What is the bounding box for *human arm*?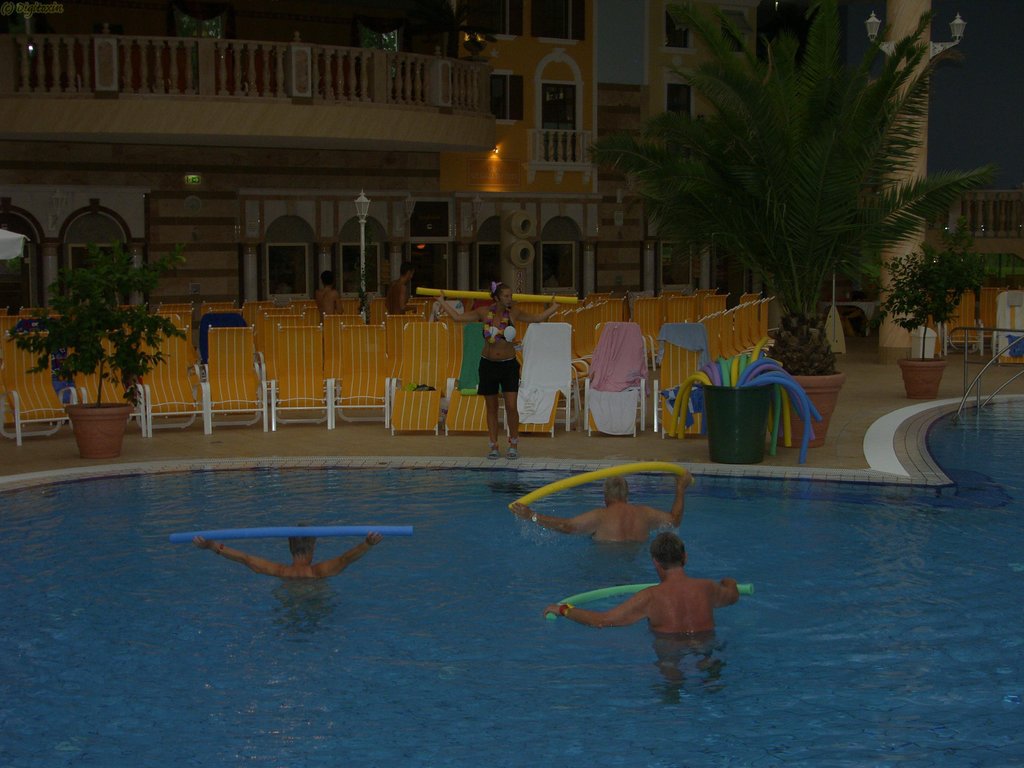
(x1=383, y1=290, x2=390, y2=316).
